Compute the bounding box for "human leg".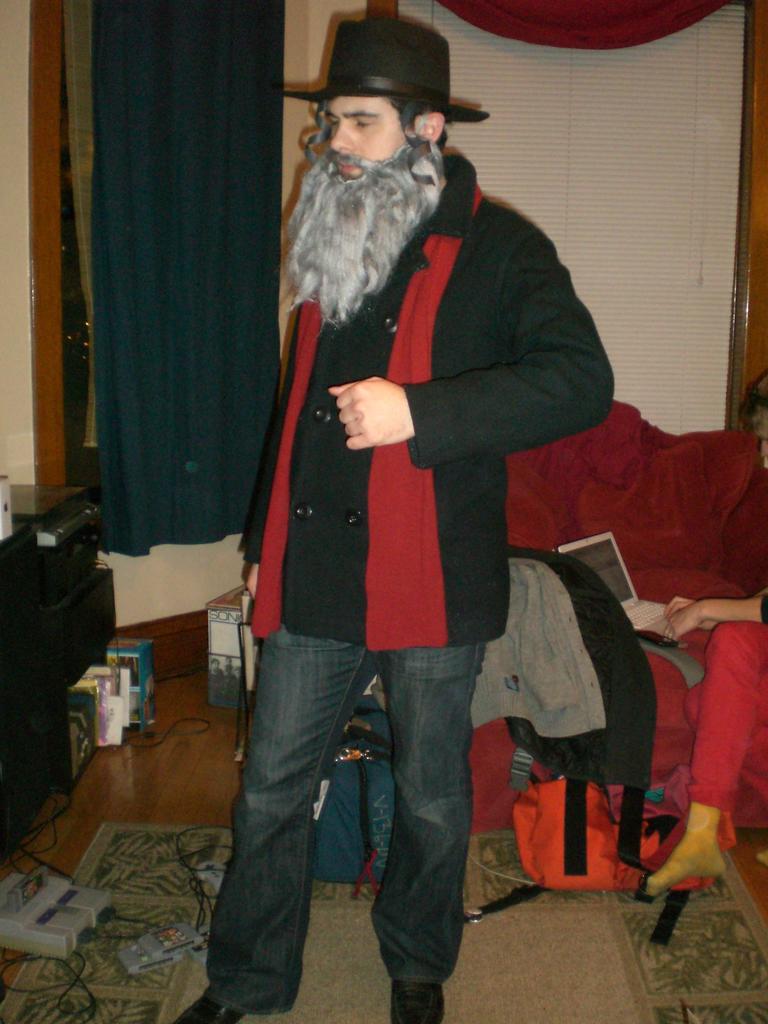
646/619/767/883.
